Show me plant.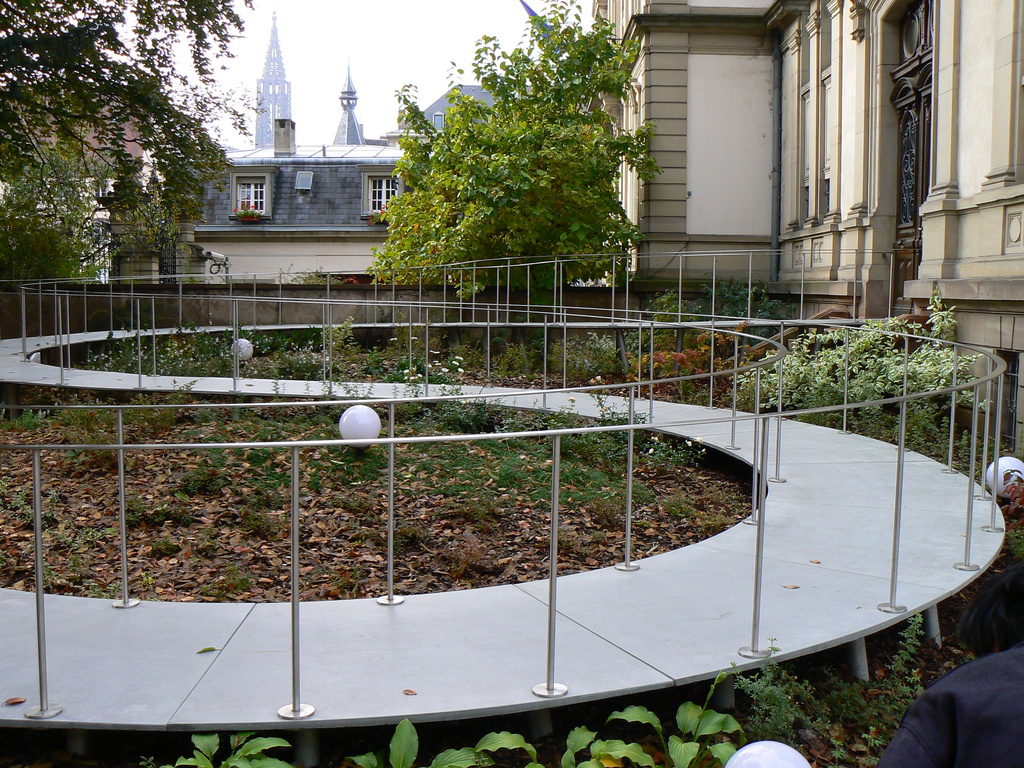
plant is here: [left=1002, top=529, right=1023, bottom=559].
